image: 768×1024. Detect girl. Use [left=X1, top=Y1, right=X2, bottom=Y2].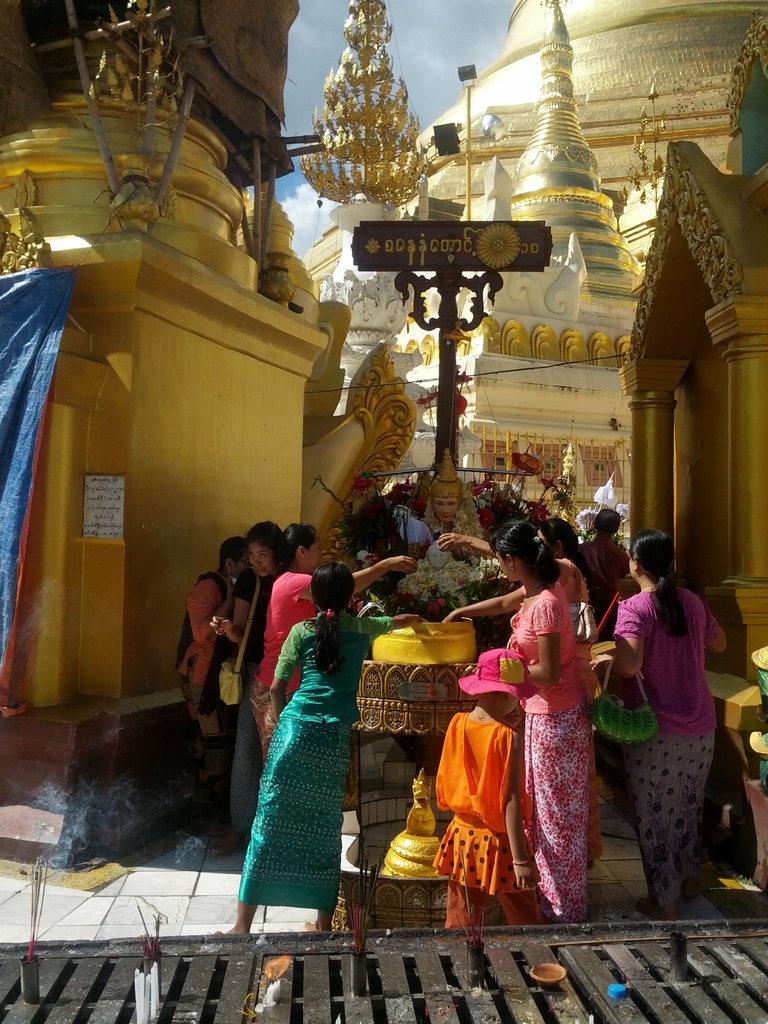
[left=209, top=524, right=292, bottom=854].
